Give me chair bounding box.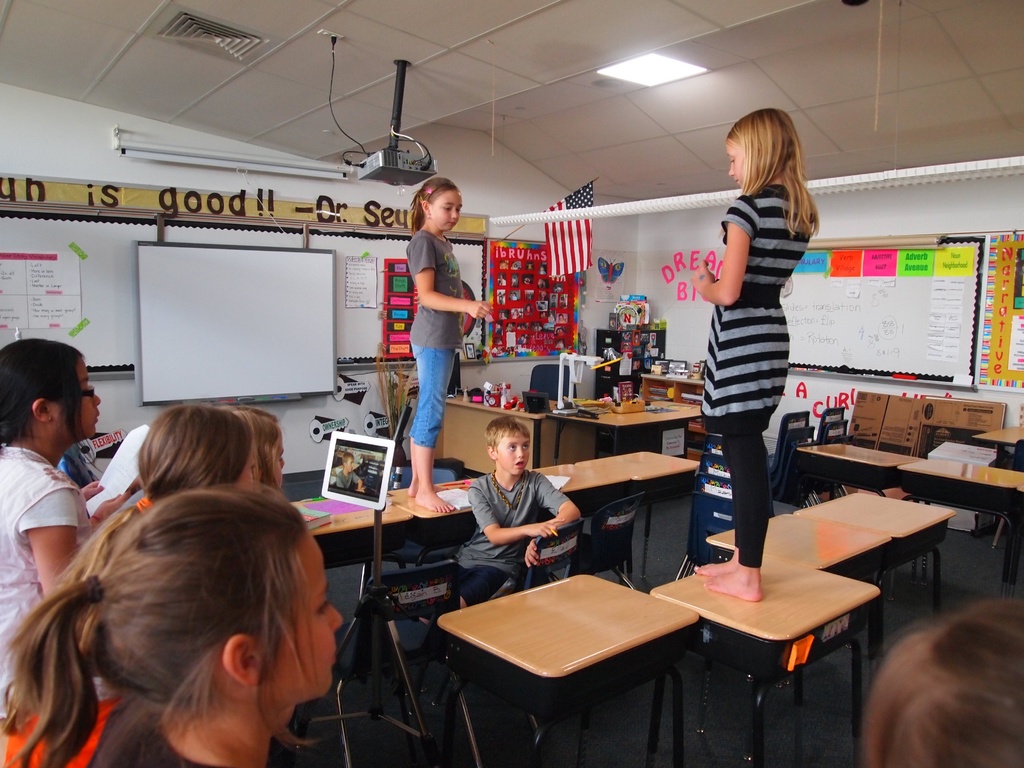
BBox(526, 363, 576, 399).
